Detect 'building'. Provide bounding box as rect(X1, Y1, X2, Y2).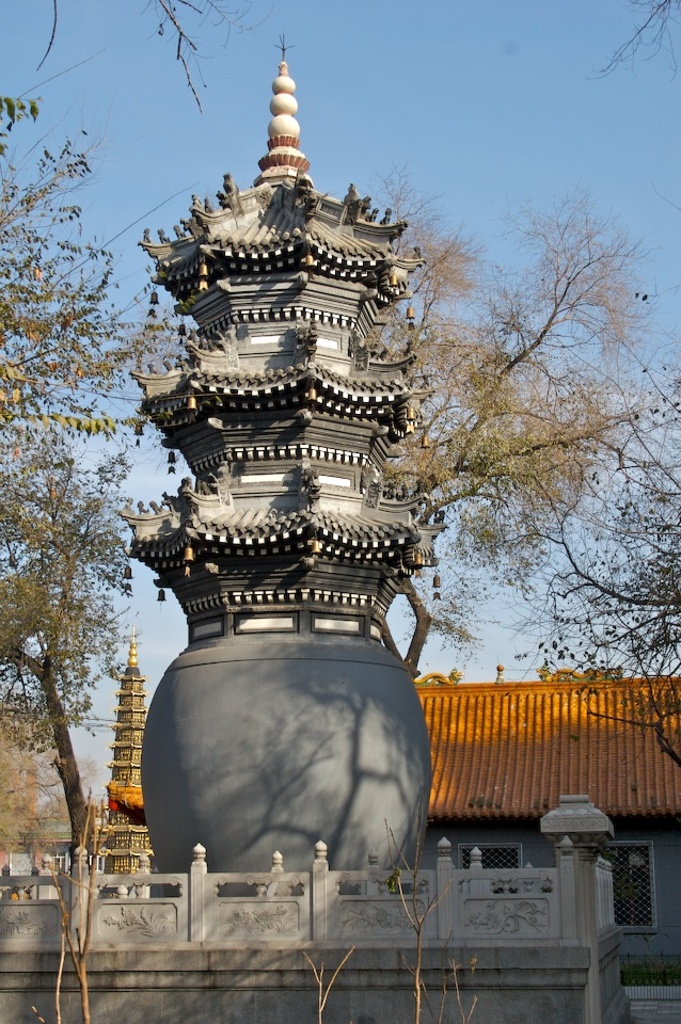
rect(412, 665, 680, 985).
